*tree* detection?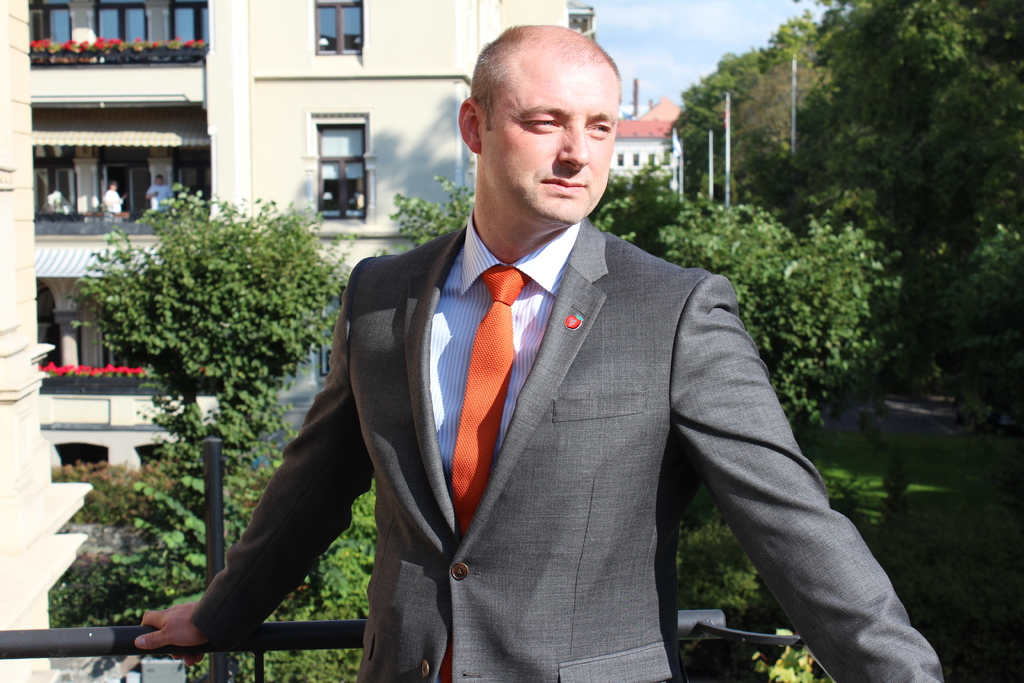
left=56, top=151, right=335, bottom=448
